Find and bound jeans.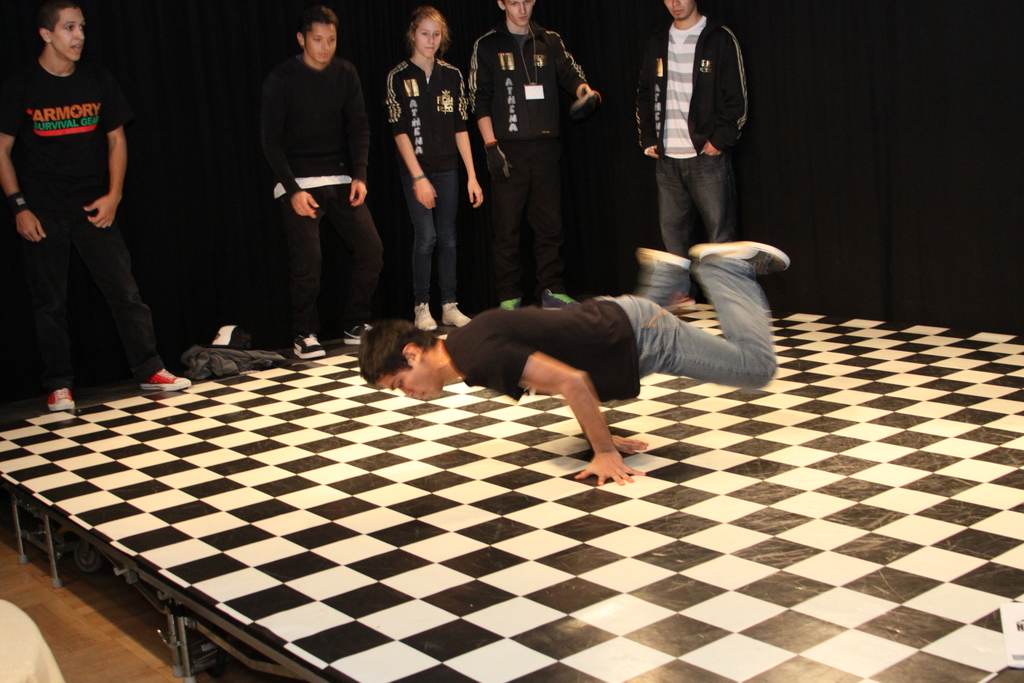
Bound: (x1=605, y1=262, x2=778, y2=372).
